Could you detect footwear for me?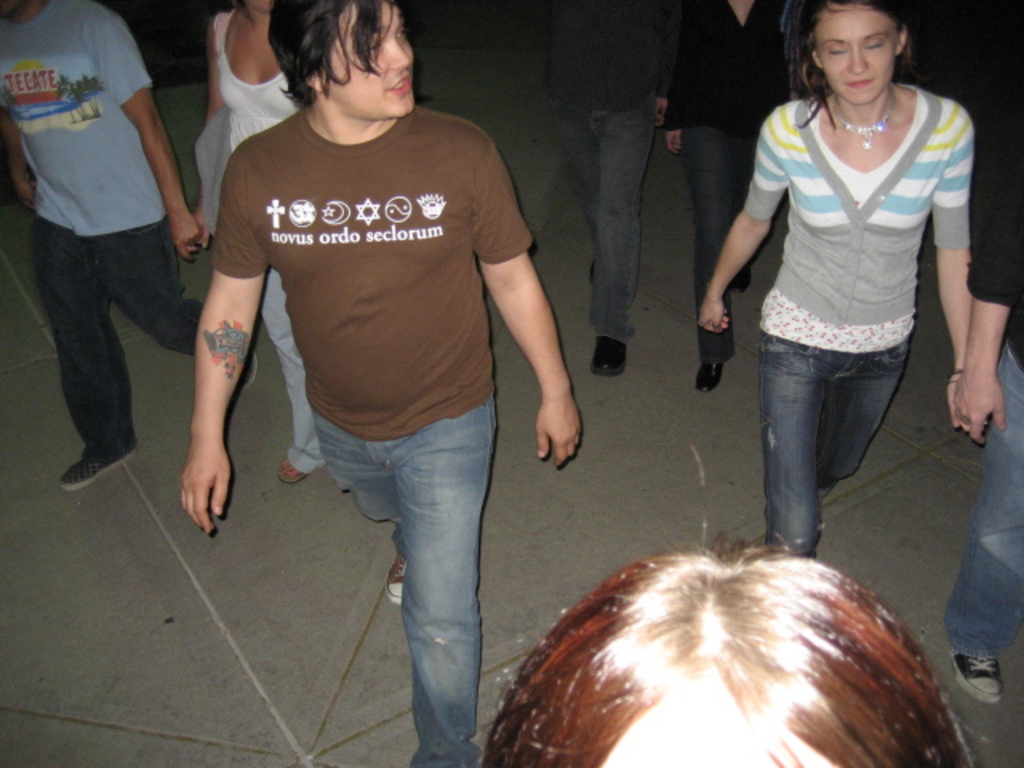
Detection result: crop(386, 552, 410, 600).
